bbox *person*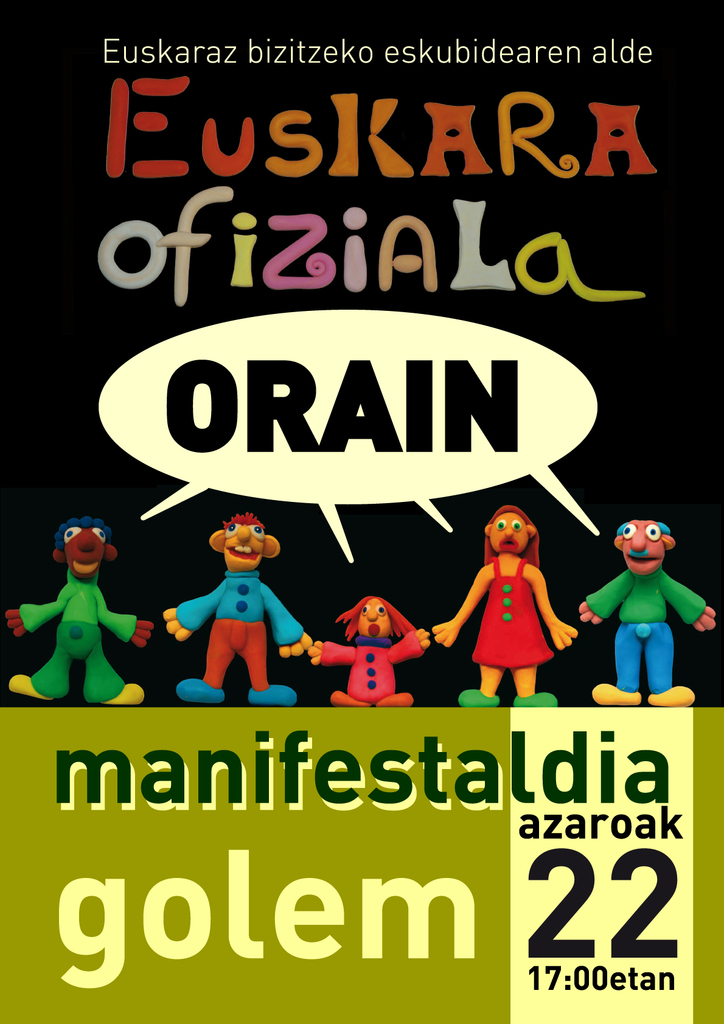
{"x1": 579, "y1": 518, "x2": 721, "y2": 707}
